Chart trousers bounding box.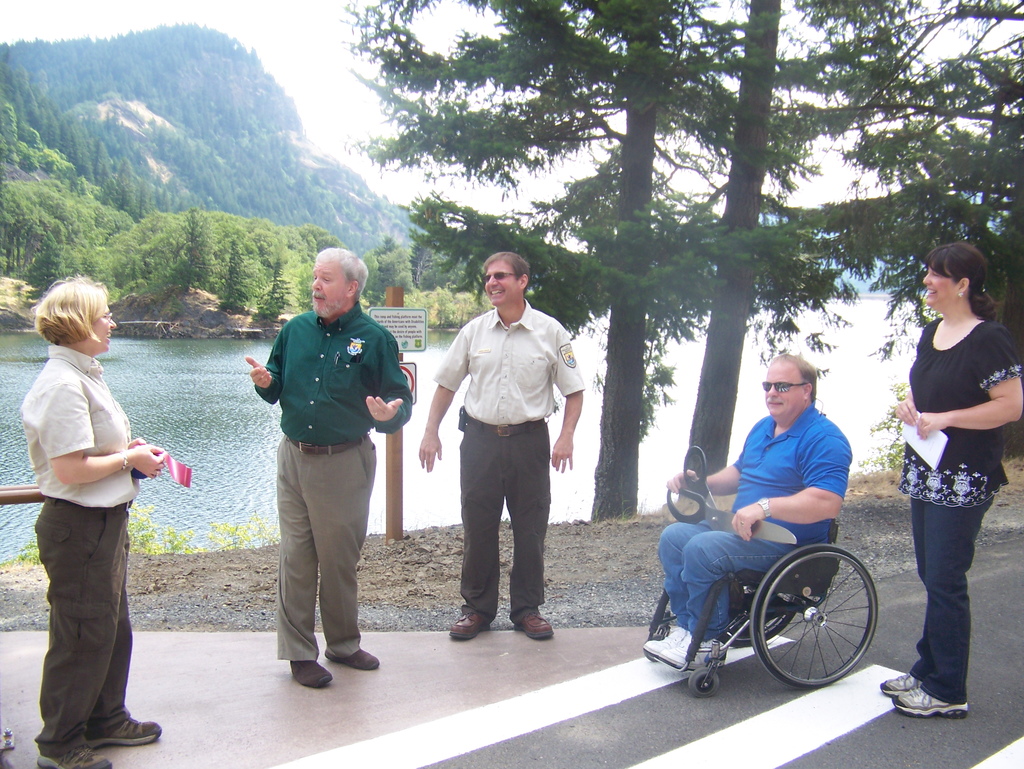
Charted: 270/434/376/658.
